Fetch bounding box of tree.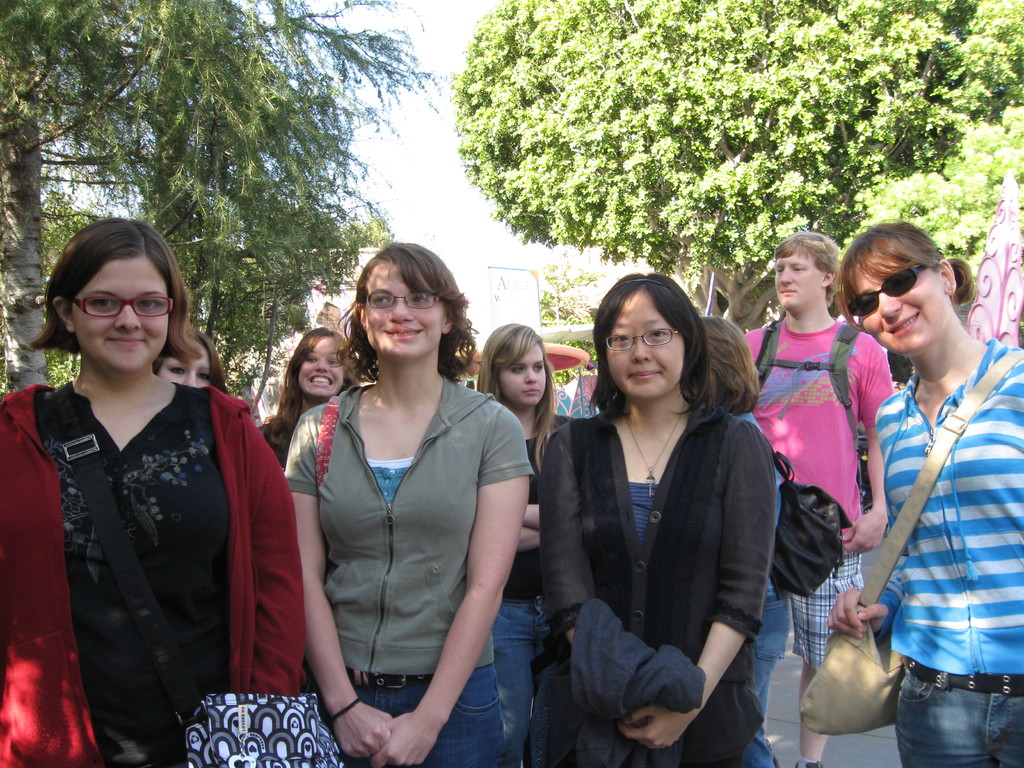
Bbox: [0, 0, 432, 393].
